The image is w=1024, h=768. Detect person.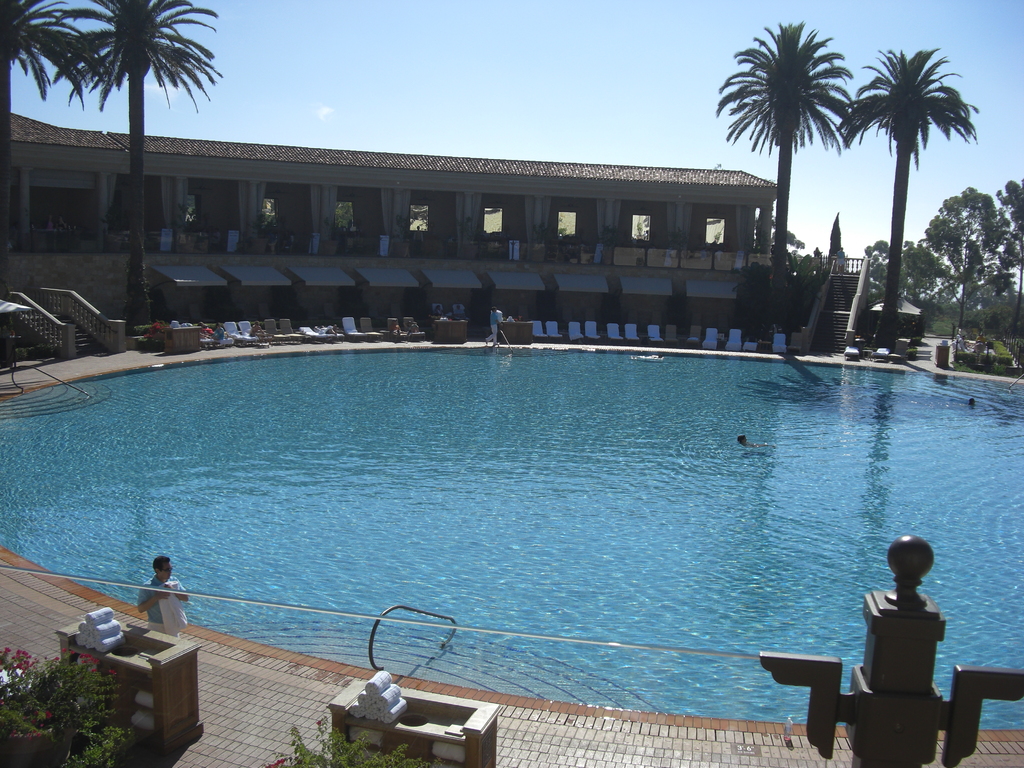
Detection: bbox=(703, 248, 709, 260).
